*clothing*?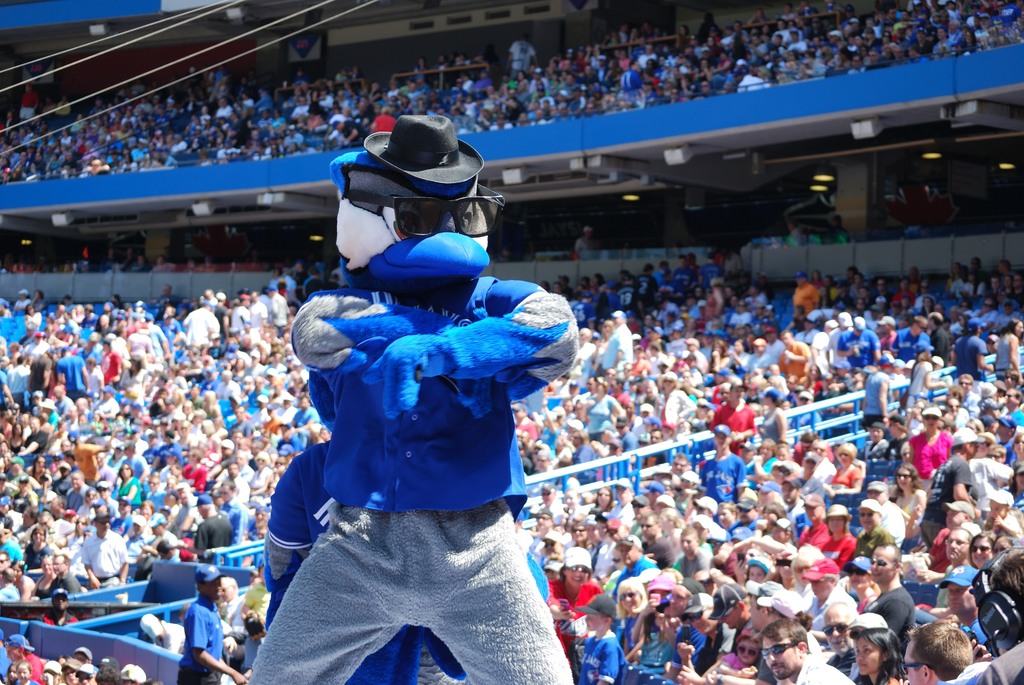
rect(815, 529, 867, 574)
